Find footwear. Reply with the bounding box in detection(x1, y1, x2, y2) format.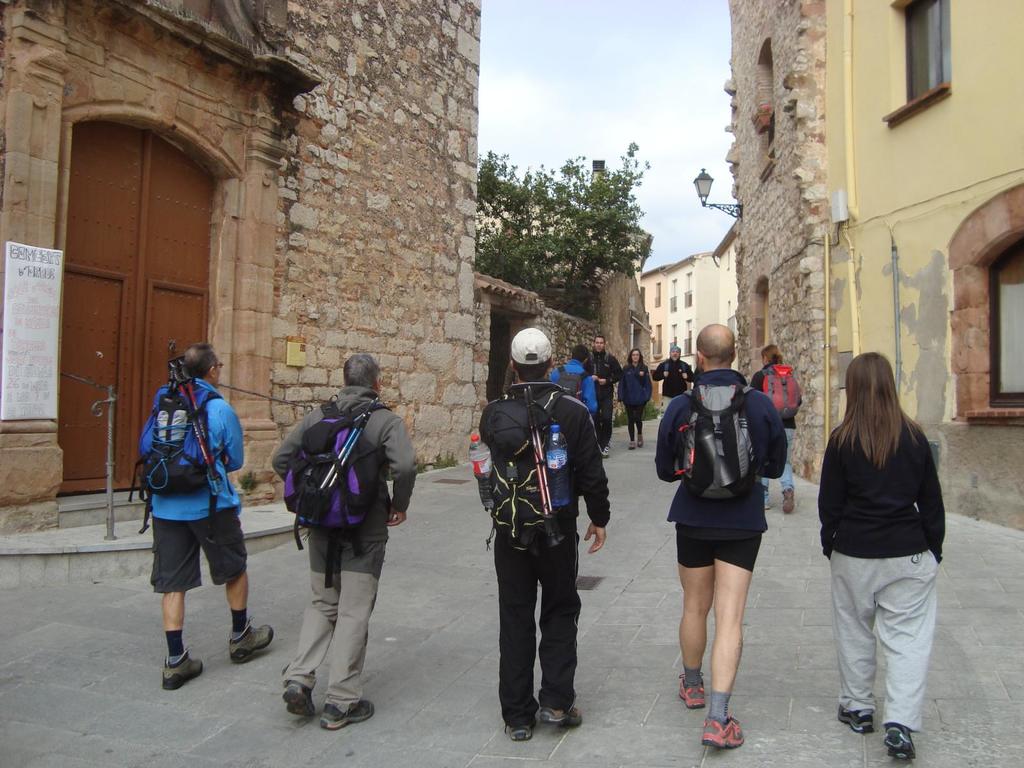
detection(281, 678, 314, 717).
